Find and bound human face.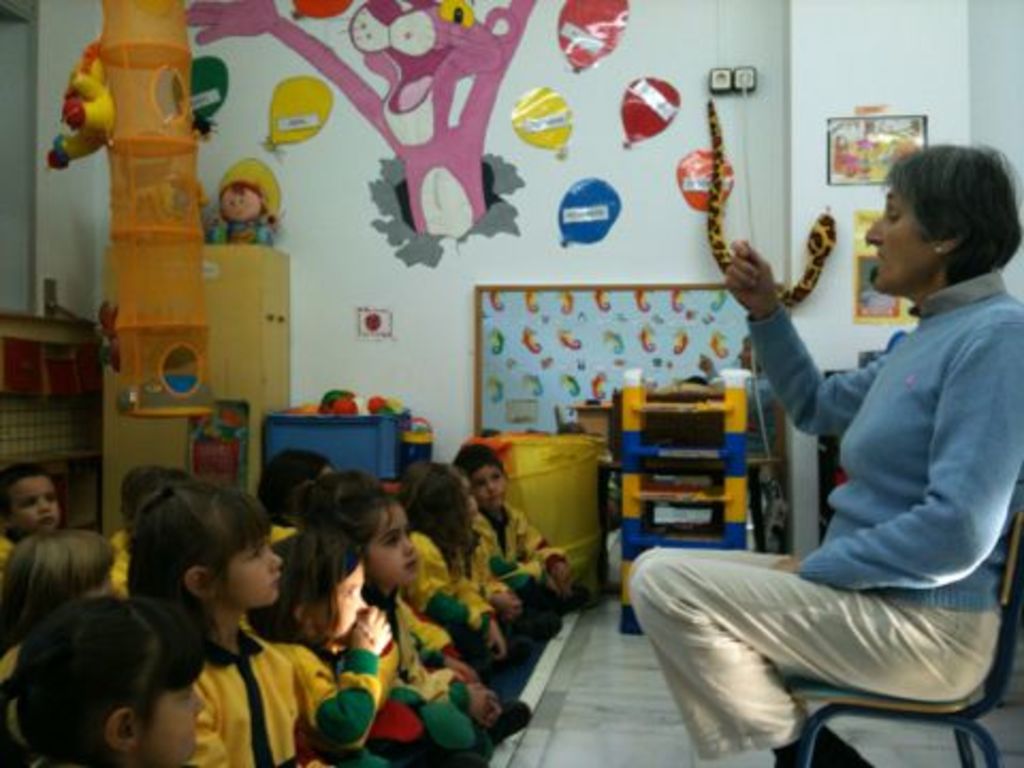
Bound: bbox=(314, 553, 375, 646).
